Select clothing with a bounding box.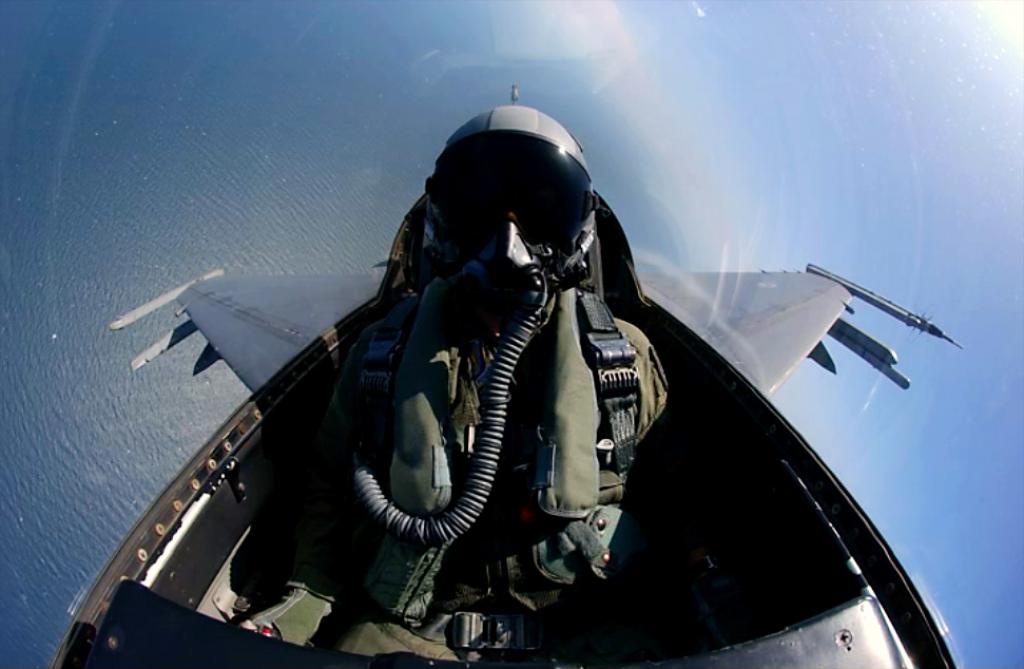
crop(237, 190, 689, 668).
